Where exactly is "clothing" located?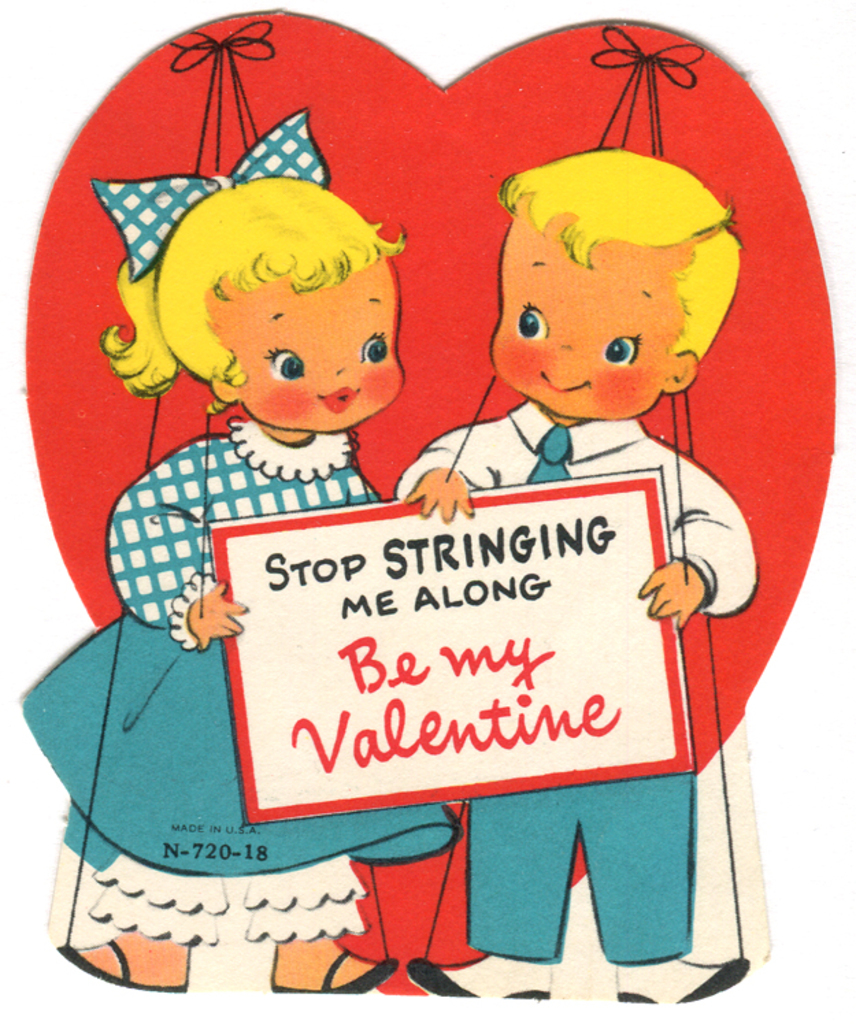
Its bounding box is BBox(16, 408, 451, 923).
